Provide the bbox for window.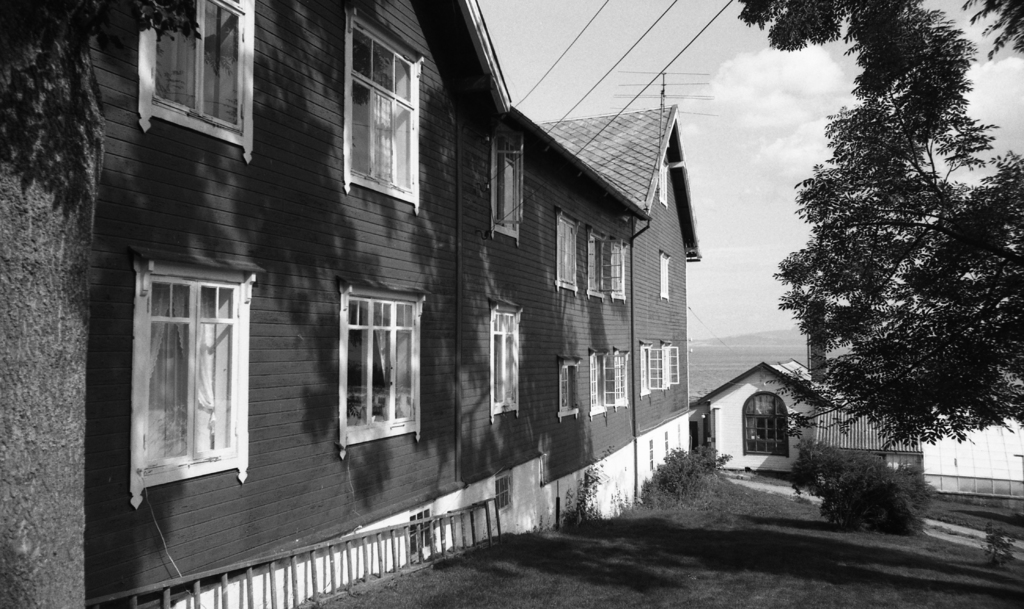
Rect(611, 350, 630, 406).
